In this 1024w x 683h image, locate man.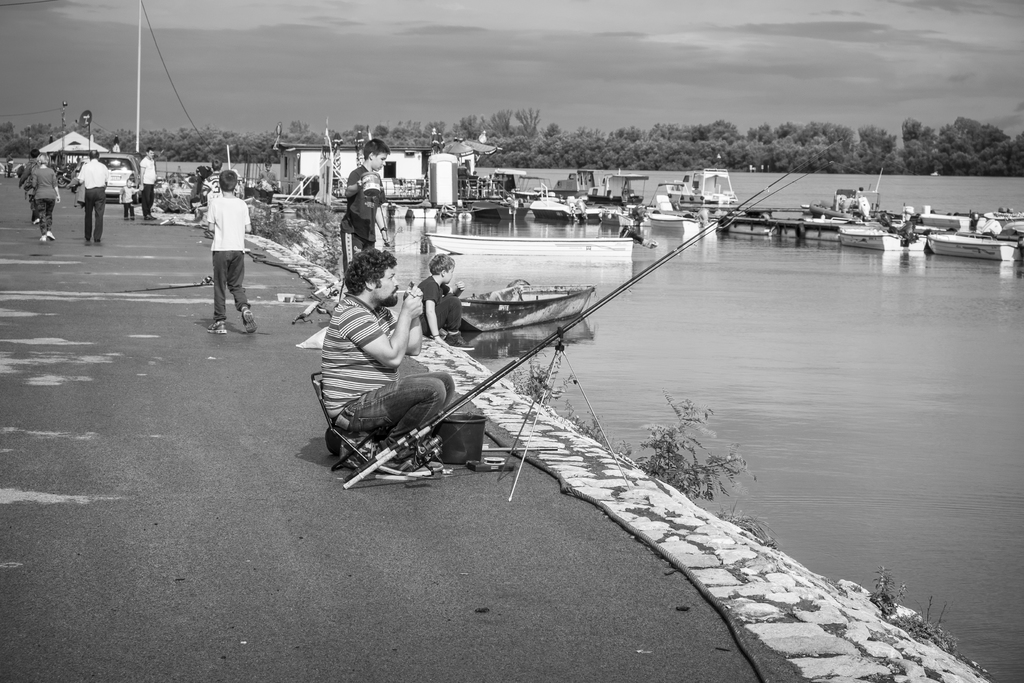
Bounding box: box(72, 145, 116, 247).
